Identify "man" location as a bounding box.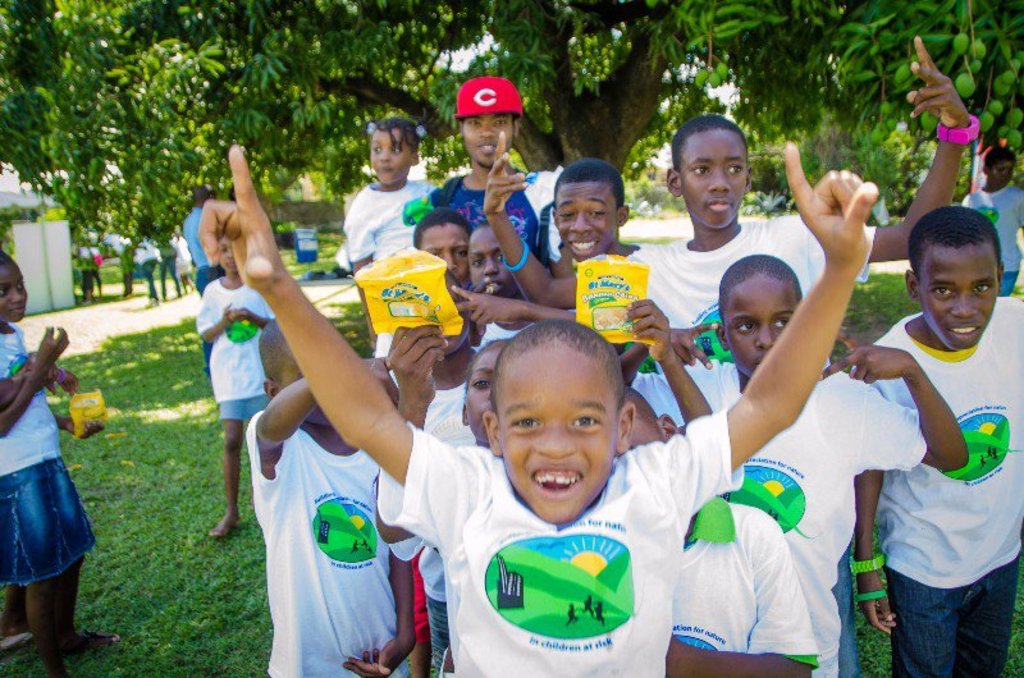
pyautogui.locateOnScreen(179, 178, 224, 388).
